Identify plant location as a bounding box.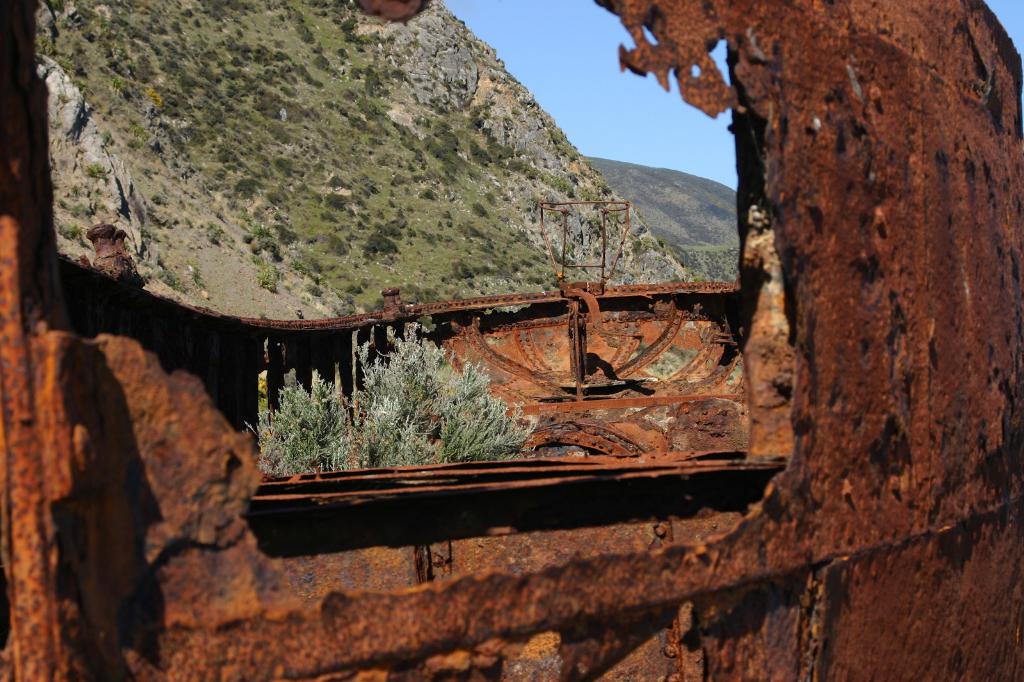
detection(104, 125, 113, 145).
